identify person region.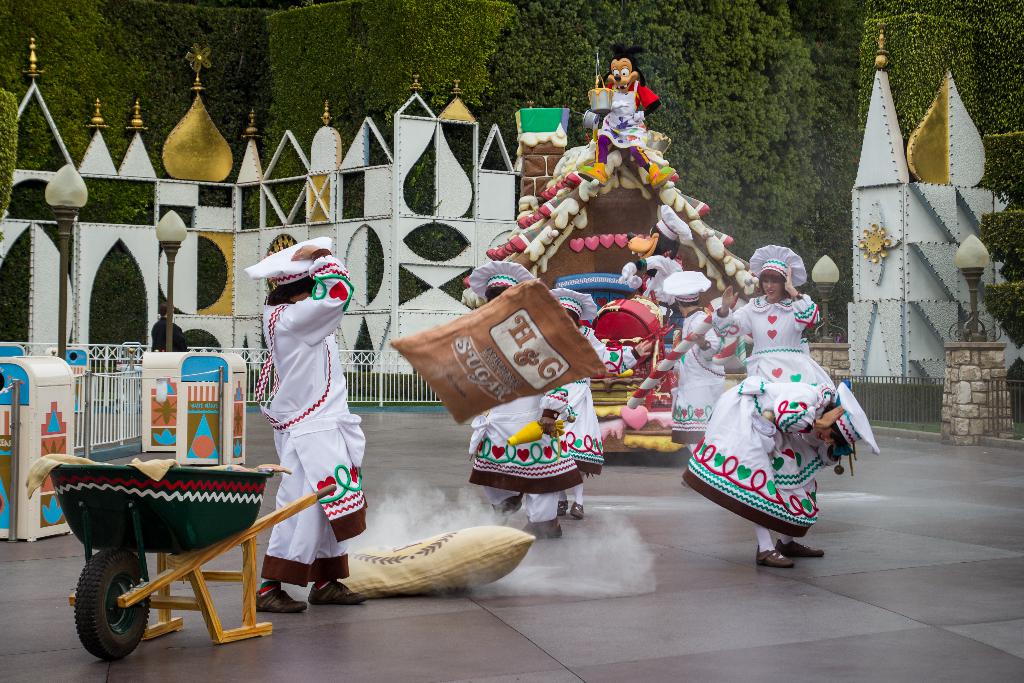
Region: [left=544, top=284, right=603, bottom=513].
